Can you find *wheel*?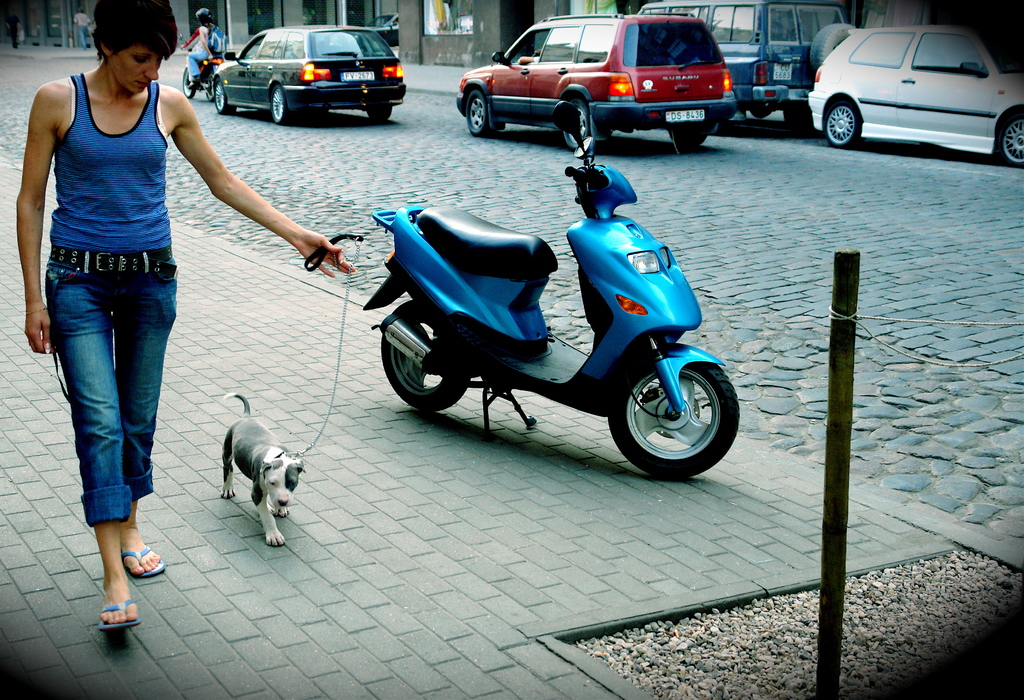
Yes, bounding box: bbox(181, 65, 195, 94).
